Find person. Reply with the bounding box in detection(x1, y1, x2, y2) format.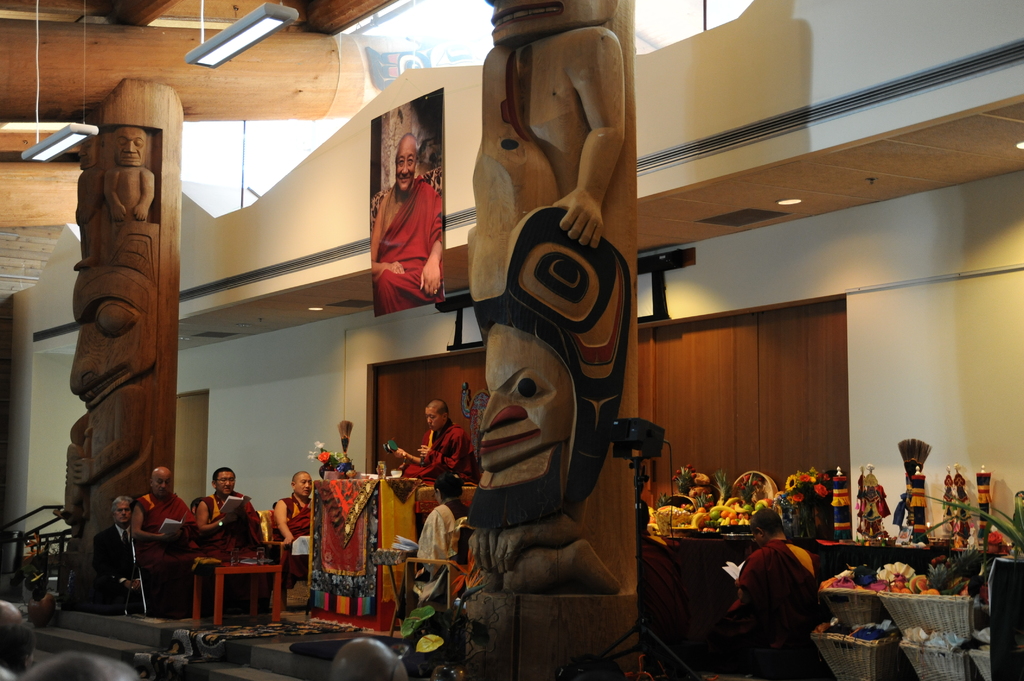
detection(89, 495, 141, 603).
